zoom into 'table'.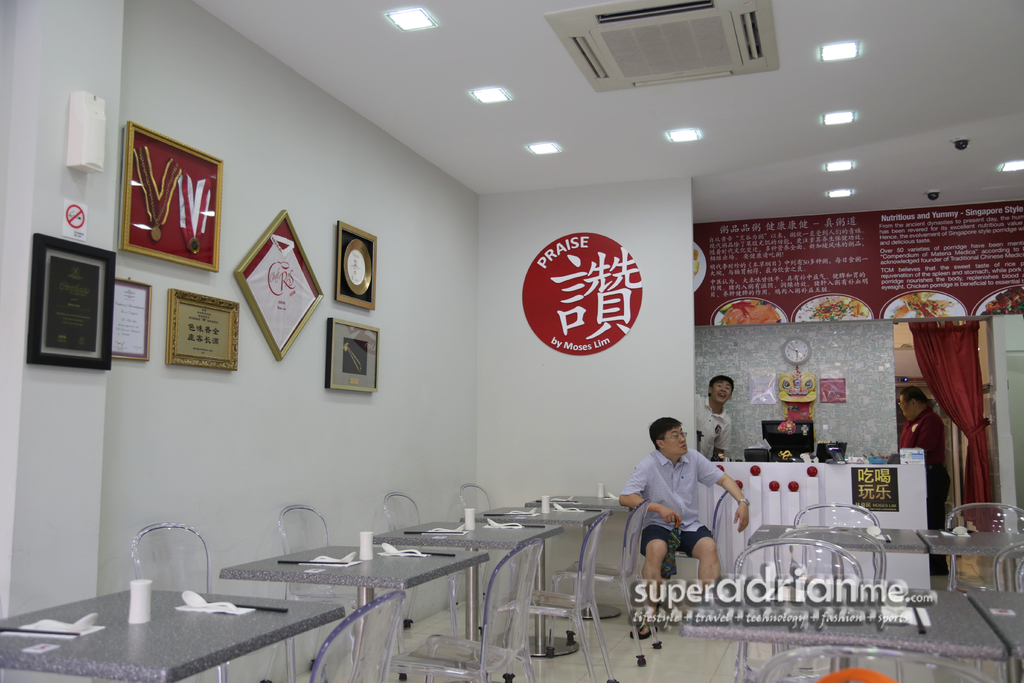
Zoom target: [left=972, top=595, right=1023, bottom=682].
